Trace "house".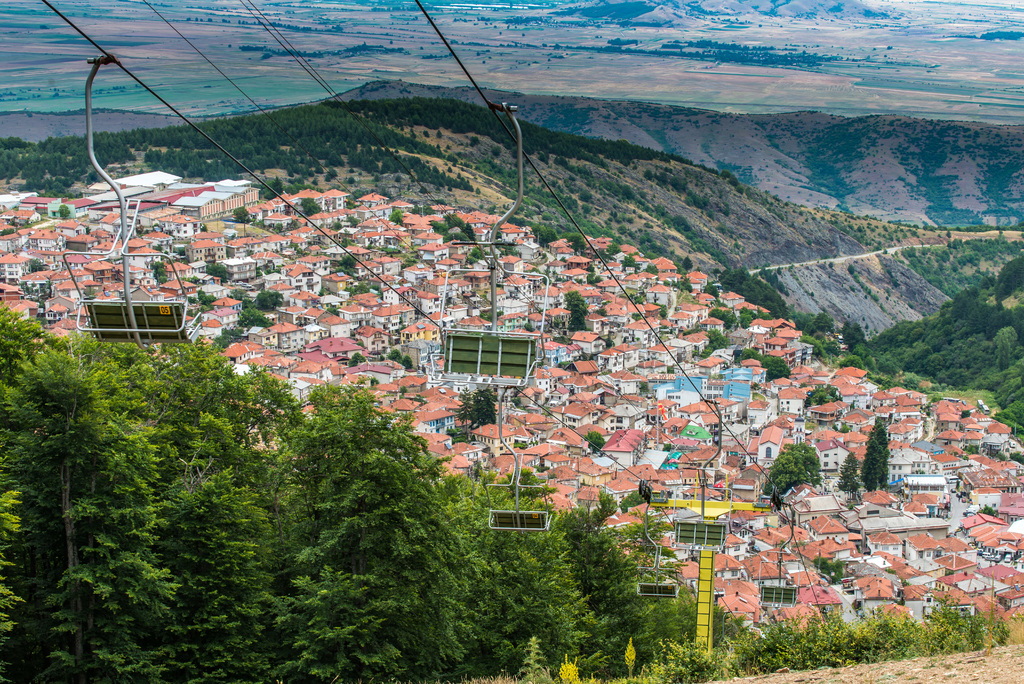
Traced to 791 362 809 380.
